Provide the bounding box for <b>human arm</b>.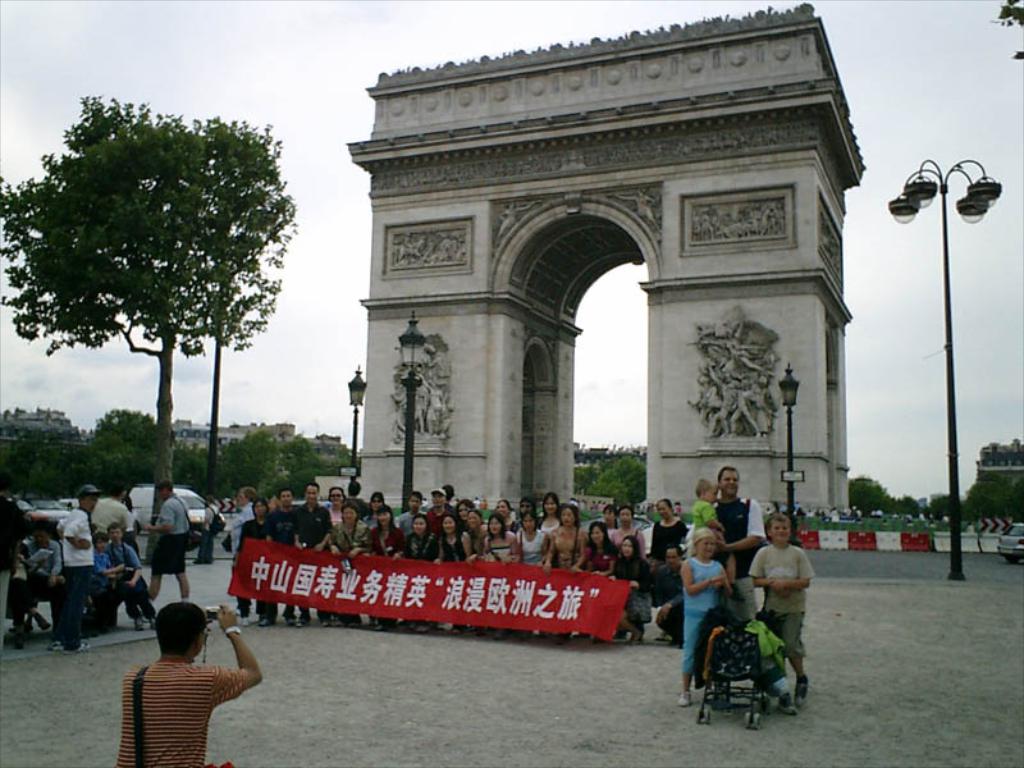
396,531,410,561.
